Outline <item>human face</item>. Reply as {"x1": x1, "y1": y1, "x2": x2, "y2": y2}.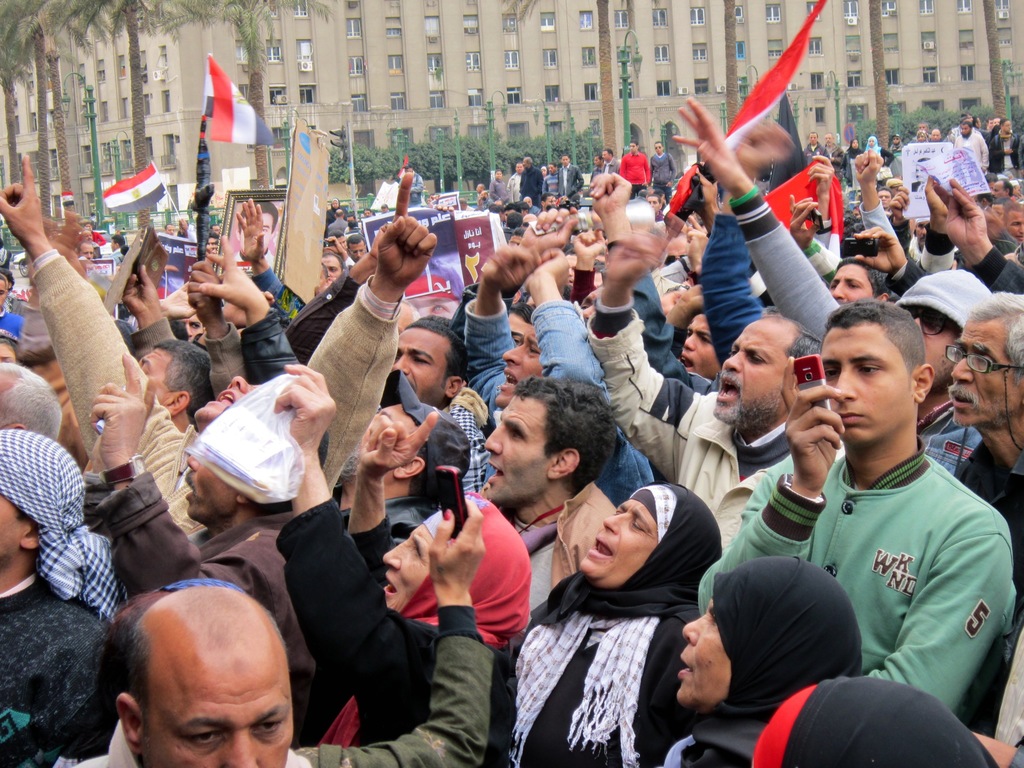
{"x1": 515, "y1": 163, "x2": 524, "y2": 173}.
